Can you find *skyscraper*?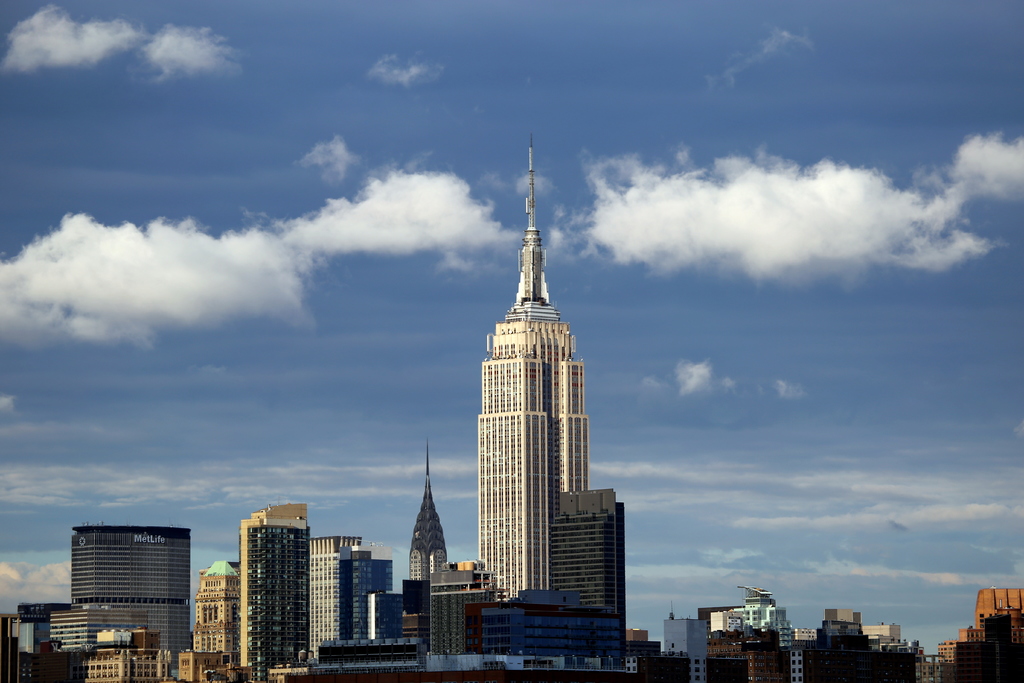
Yes, bounding box: bbox(406, 434, 458, 585).
